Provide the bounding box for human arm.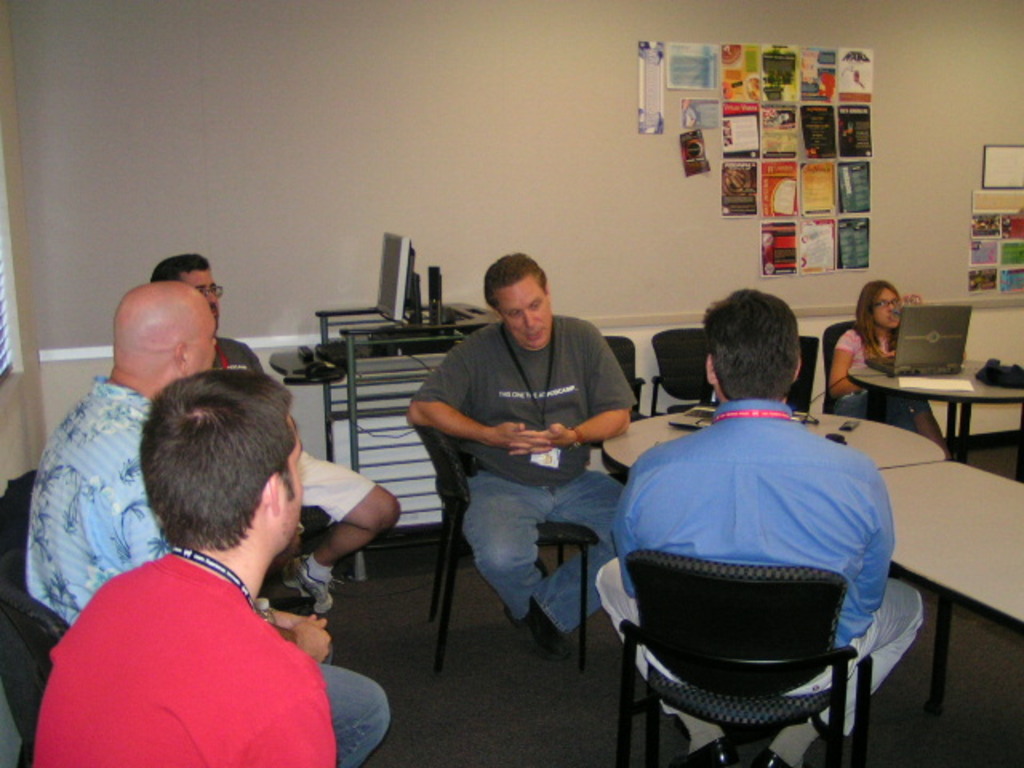
(x1=614, y1=458, x2=645, y2=598).
